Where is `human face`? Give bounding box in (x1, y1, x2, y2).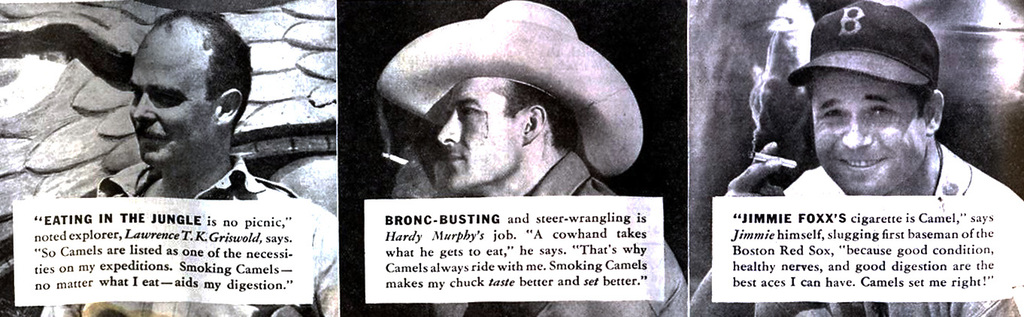
(129, 35, 214, 164).
